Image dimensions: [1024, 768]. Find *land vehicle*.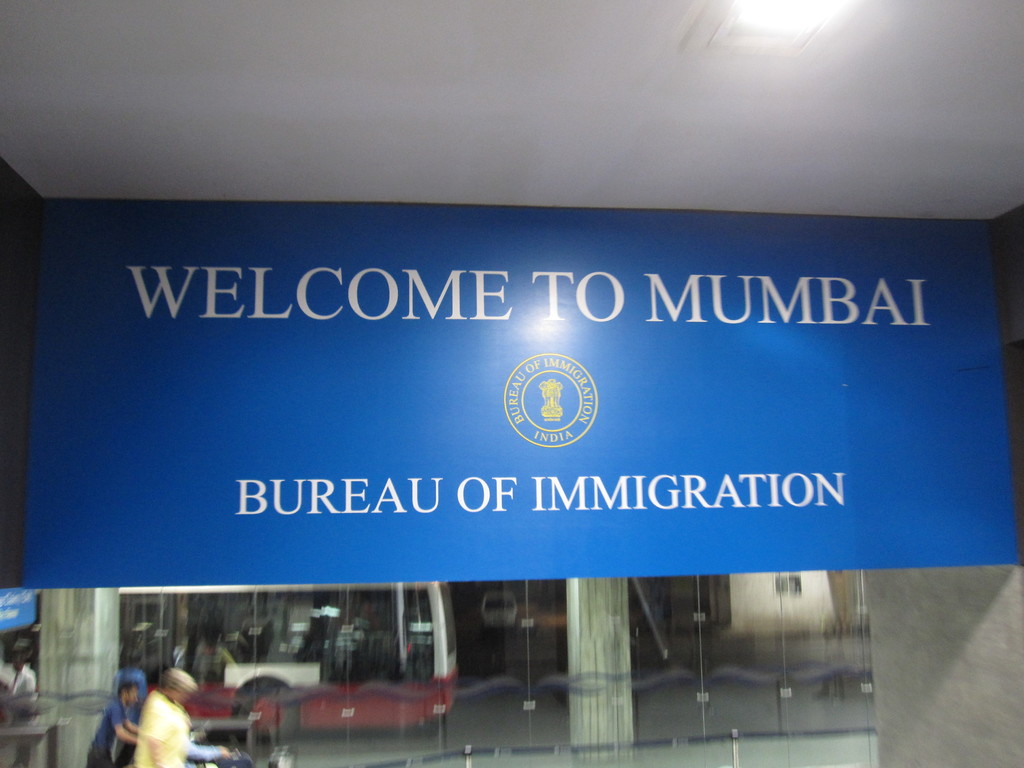
region(485, 594, 521, 632).
